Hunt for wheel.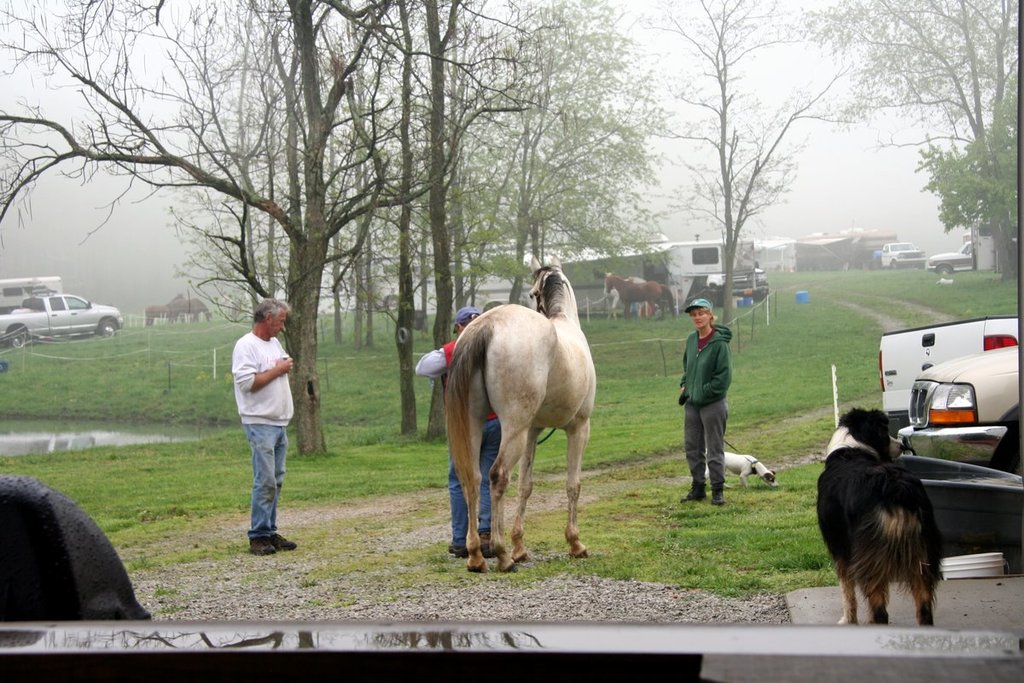
Hunted down at [x1=387, y1=296, x2=398, y2=312].
